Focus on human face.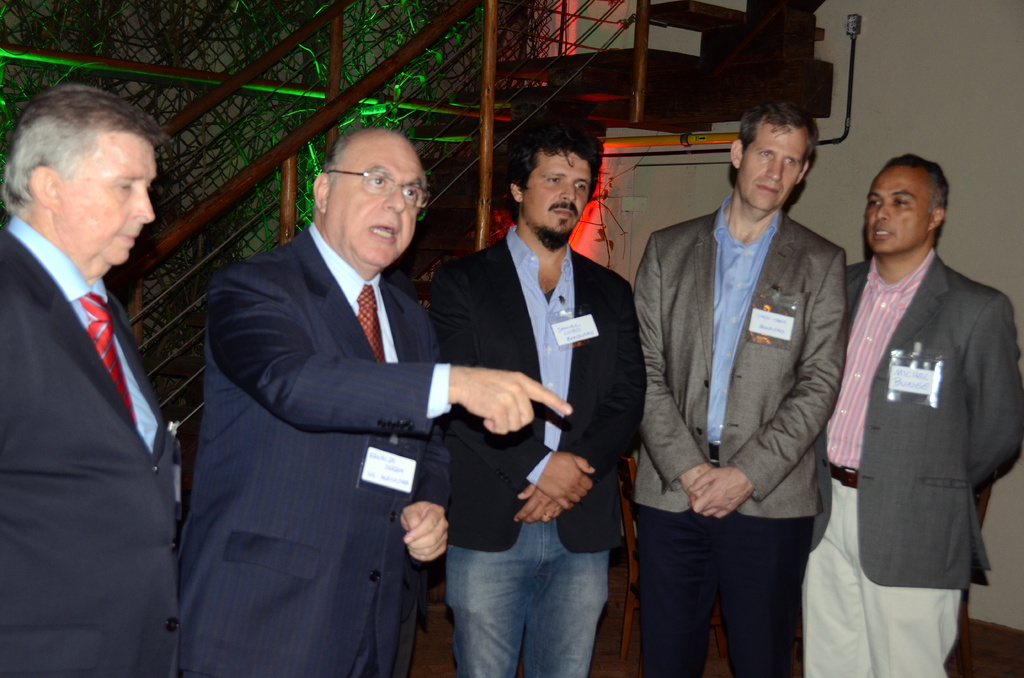
Focused at (524,147,594,246).
